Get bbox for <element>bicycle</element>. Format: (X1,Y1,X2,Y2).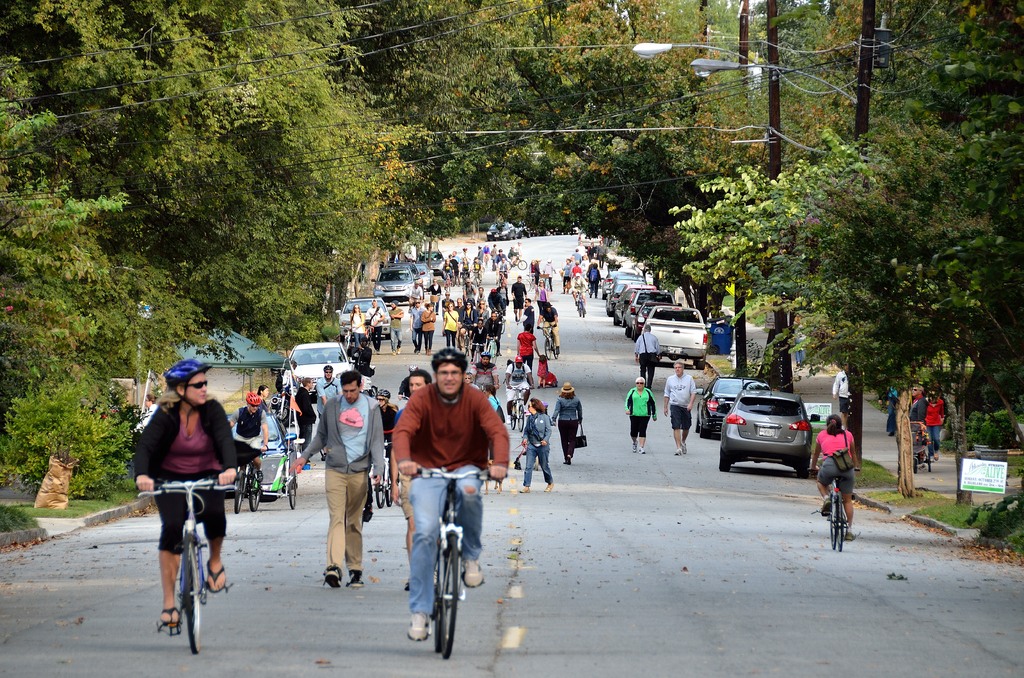
(458,321,474,362).
